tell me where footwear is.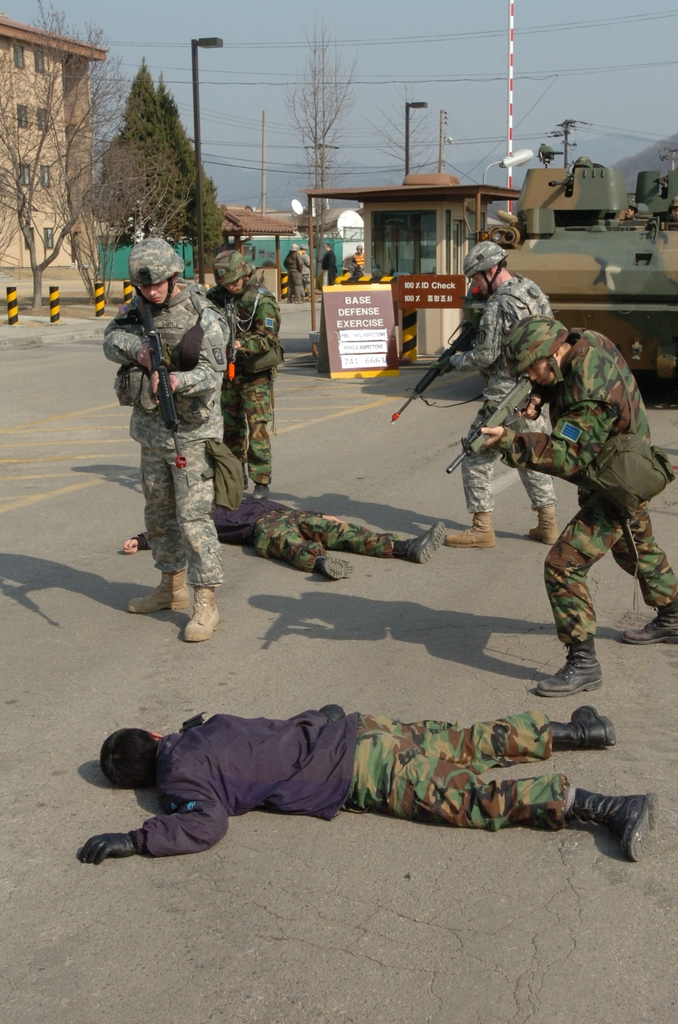
footwear is at box=[535, 646, 605, 698].
